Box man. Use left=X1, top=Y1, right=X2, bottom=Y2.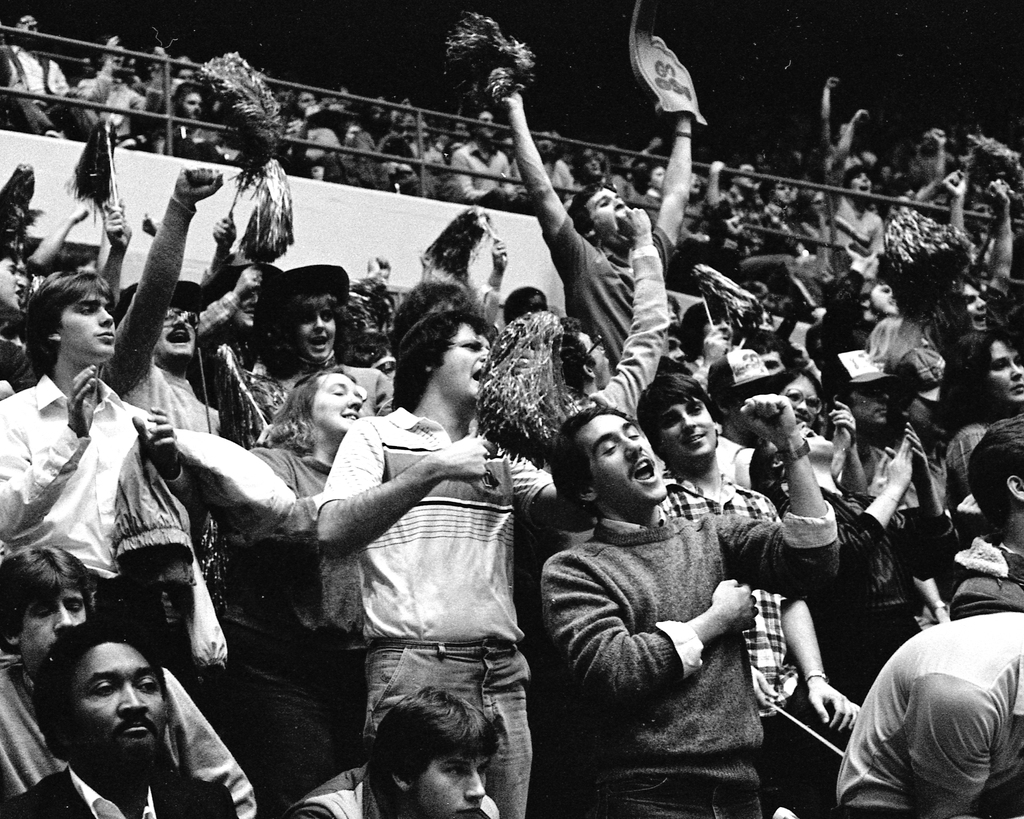
left=749, top=418, right=964, bottom=706.
